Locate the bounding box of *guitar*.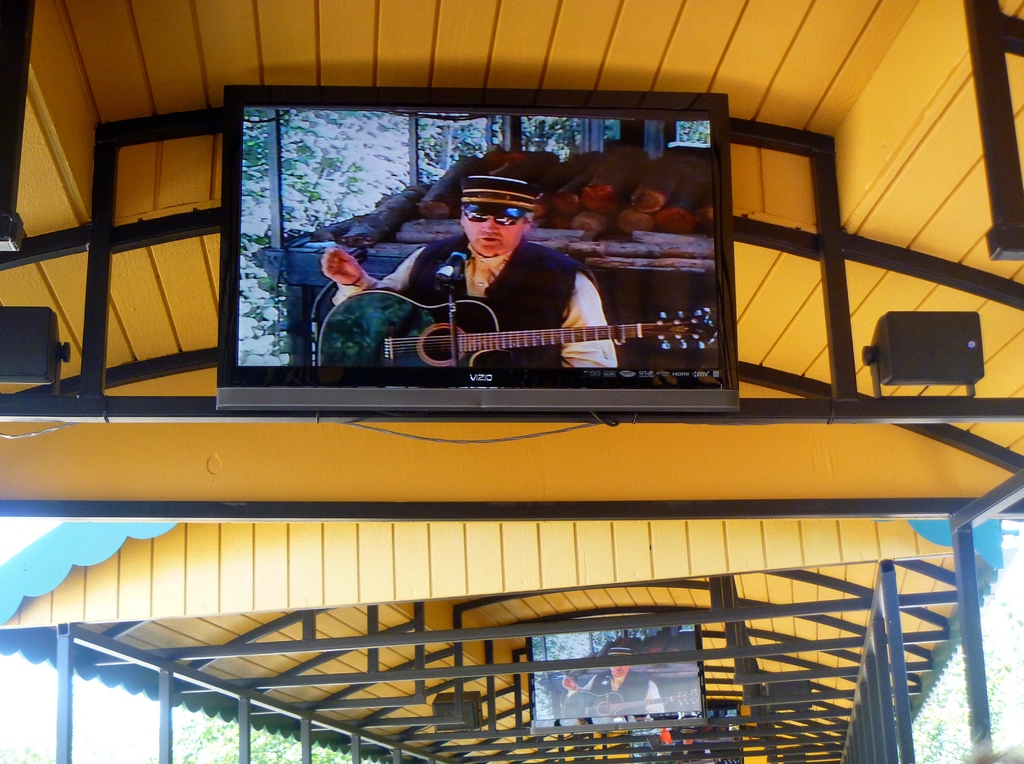
Bounding box: <box>561,690,689,715</box>.
